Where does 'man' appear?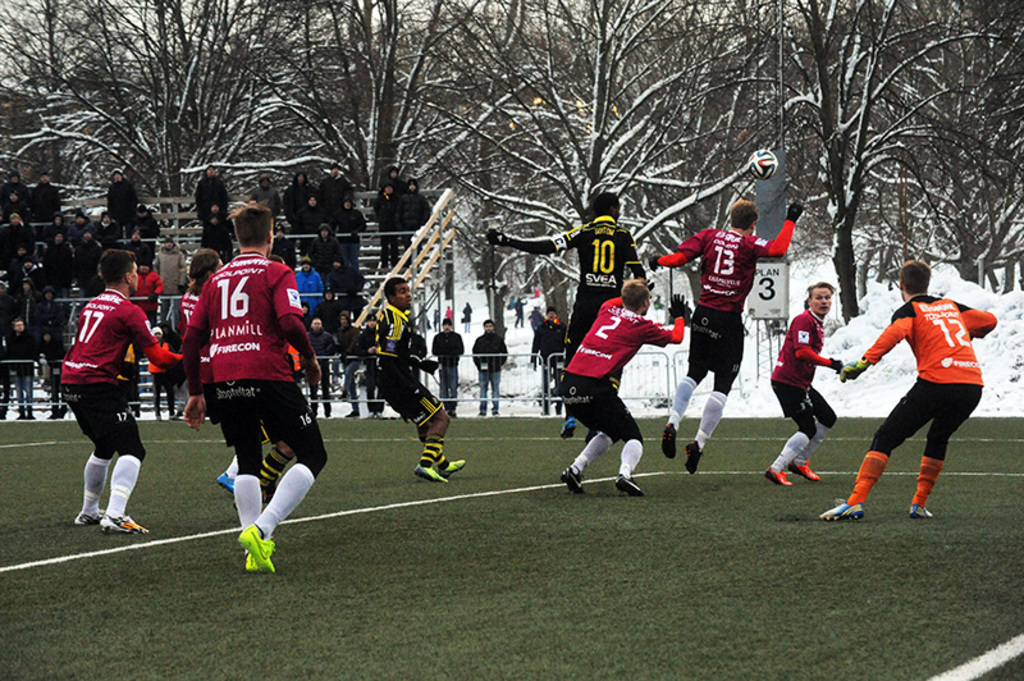
Appears at l=305, t=223, r=343, b=265.
